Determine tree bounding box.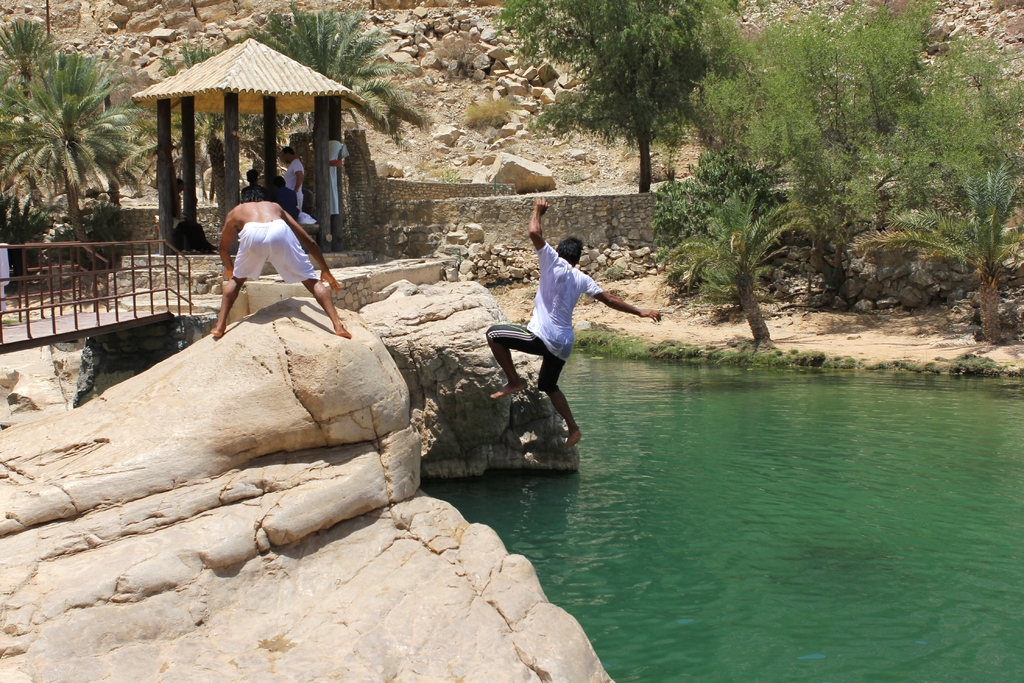
Determined: 643,186,812,353.
